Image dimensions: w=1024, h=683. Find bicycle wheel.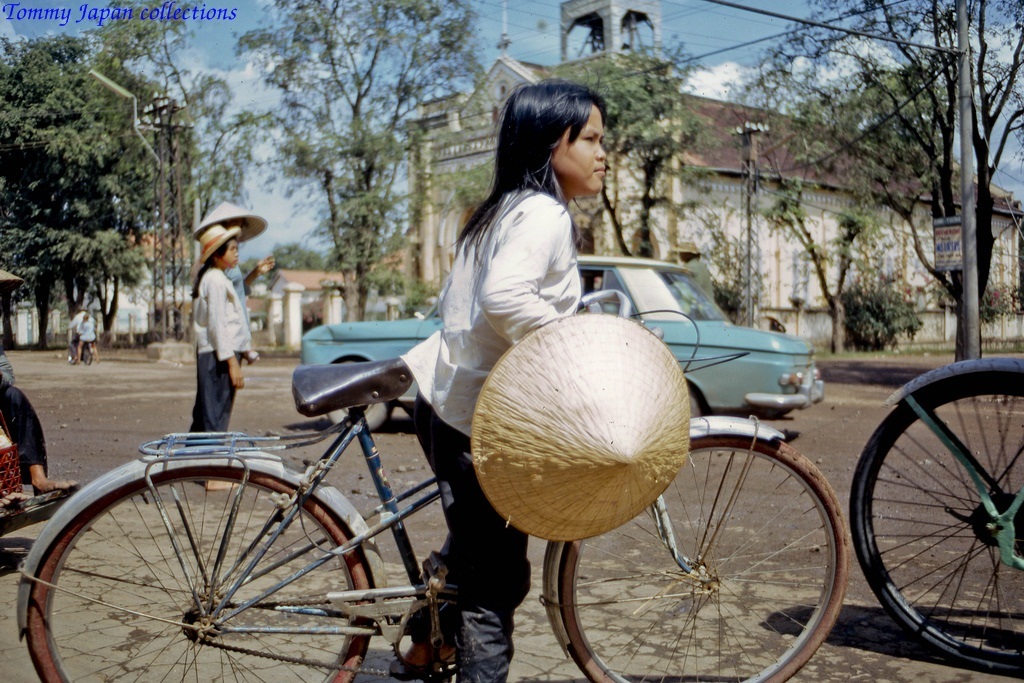
[22, 464, 374, 682].
